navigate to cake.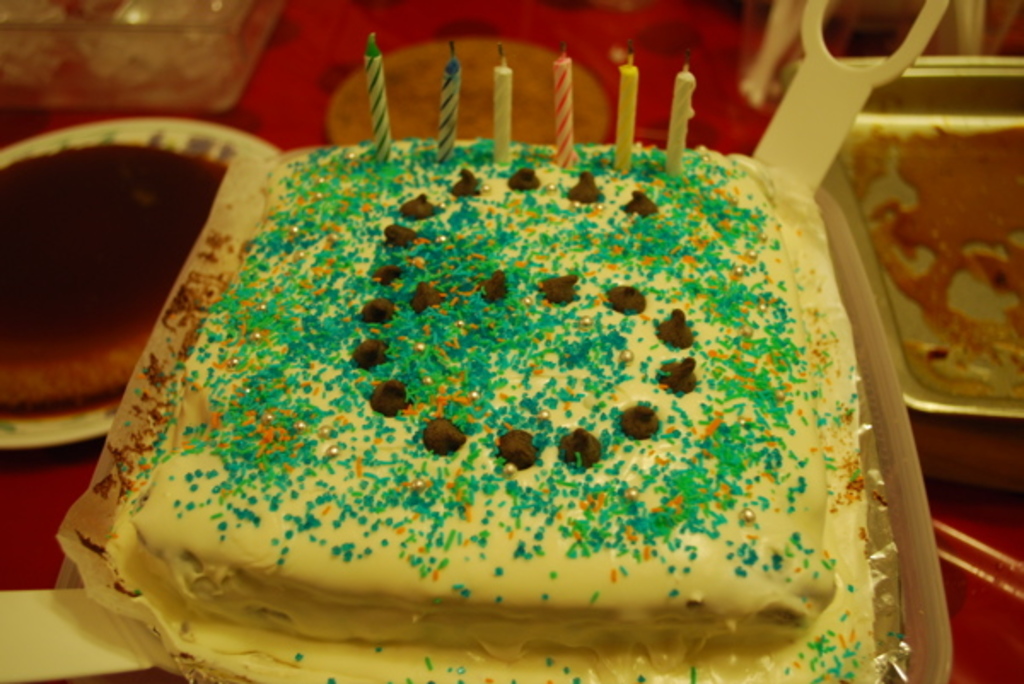
Navigation target: region(104, 140, 860, 682).
